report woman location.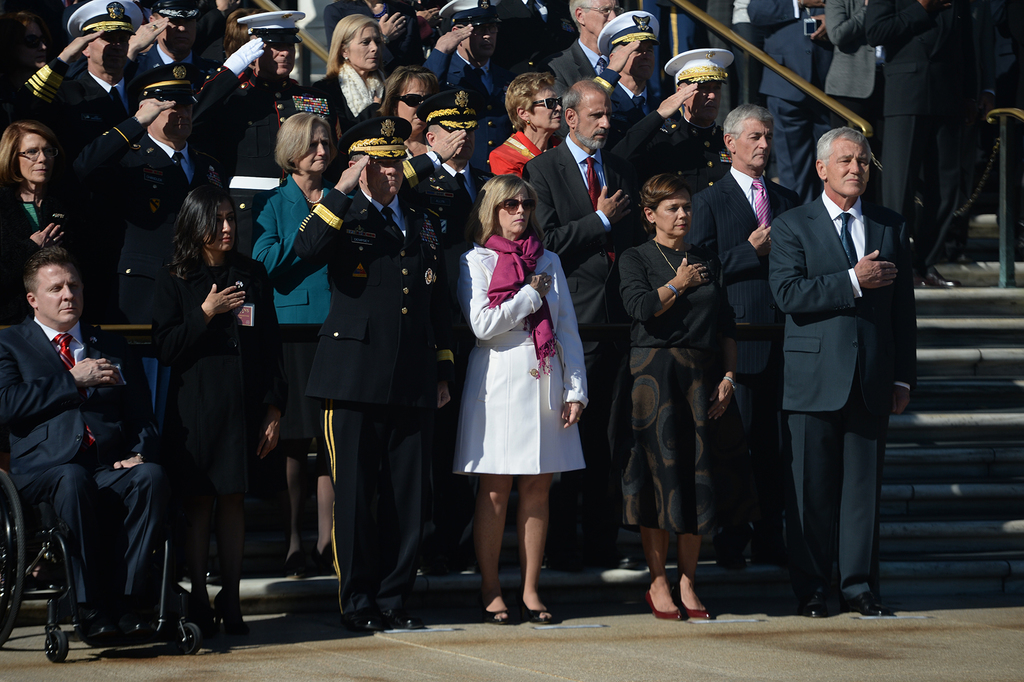
Report: bbox(617, 172, 733, 620).
